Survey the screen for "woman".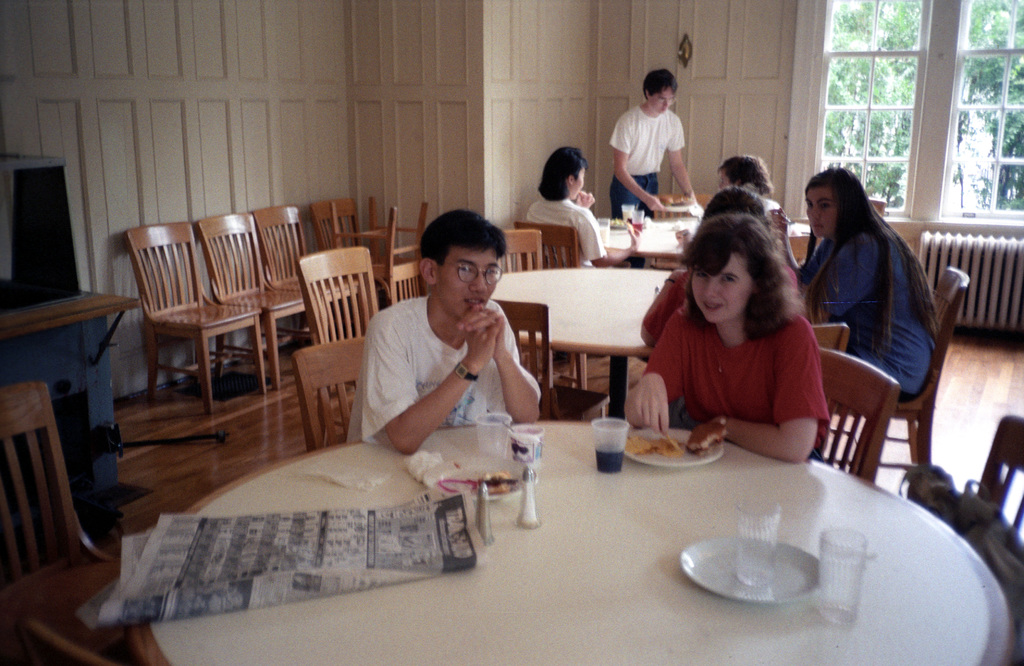
Survey found: <box>681,175,865,485</box>.
